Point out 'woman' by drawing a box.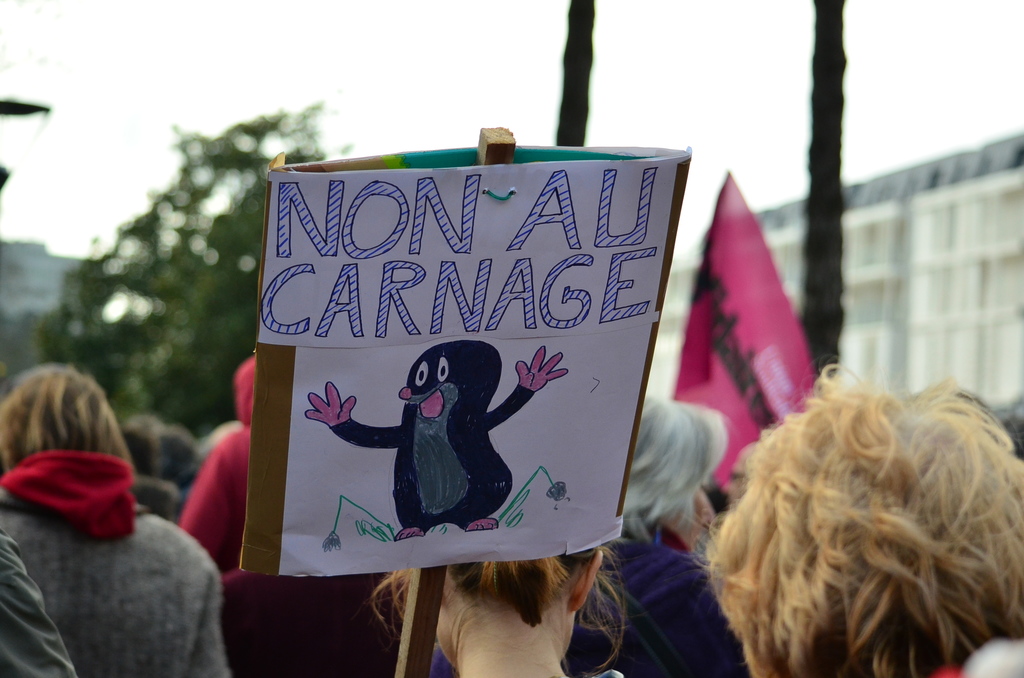
box=[8, 343, 211, 643].
